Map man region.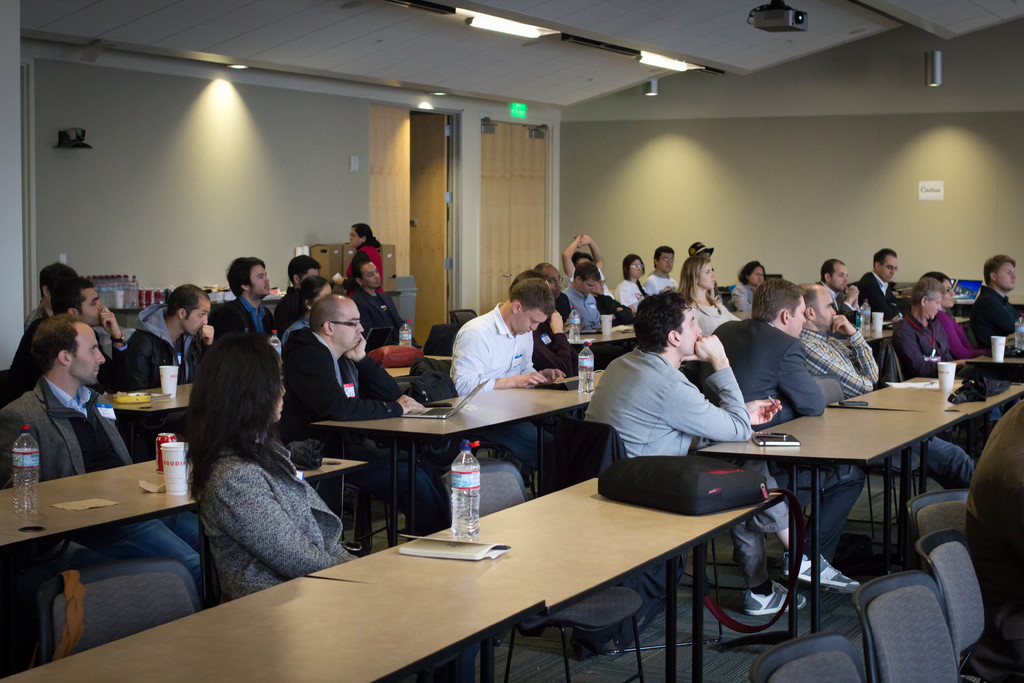
Mapped to select_region(588, 315, 759, 502).
